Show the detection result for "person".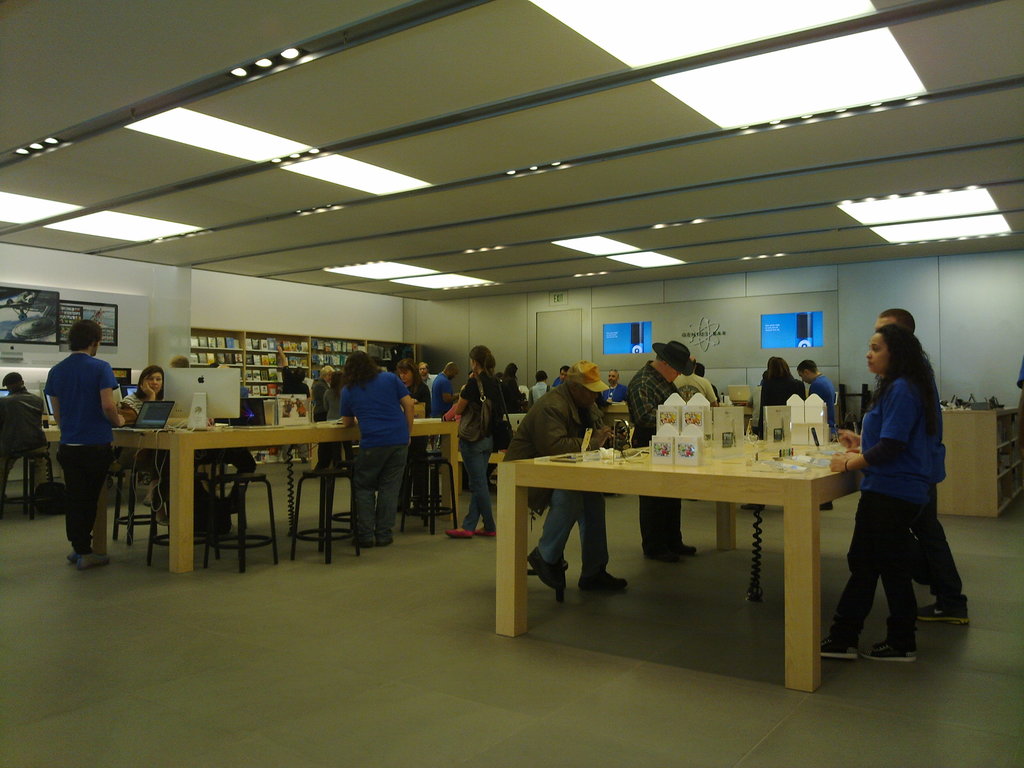
(511, 360, 613, 602).
